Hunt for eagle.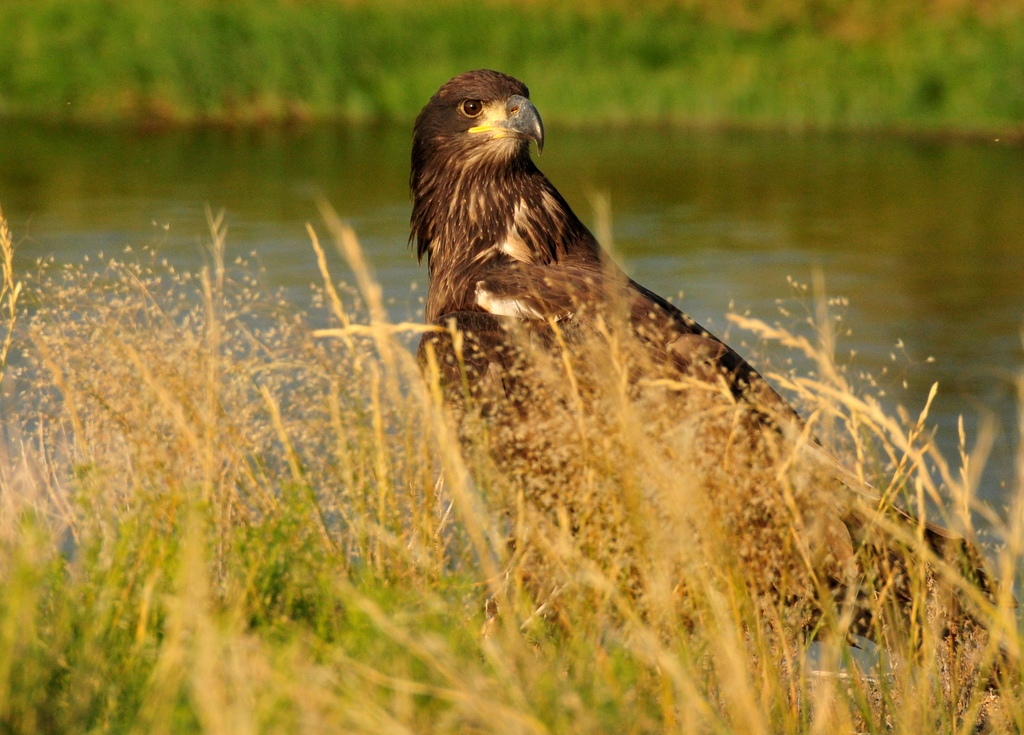
Hunted down at 405,67,993,679.
